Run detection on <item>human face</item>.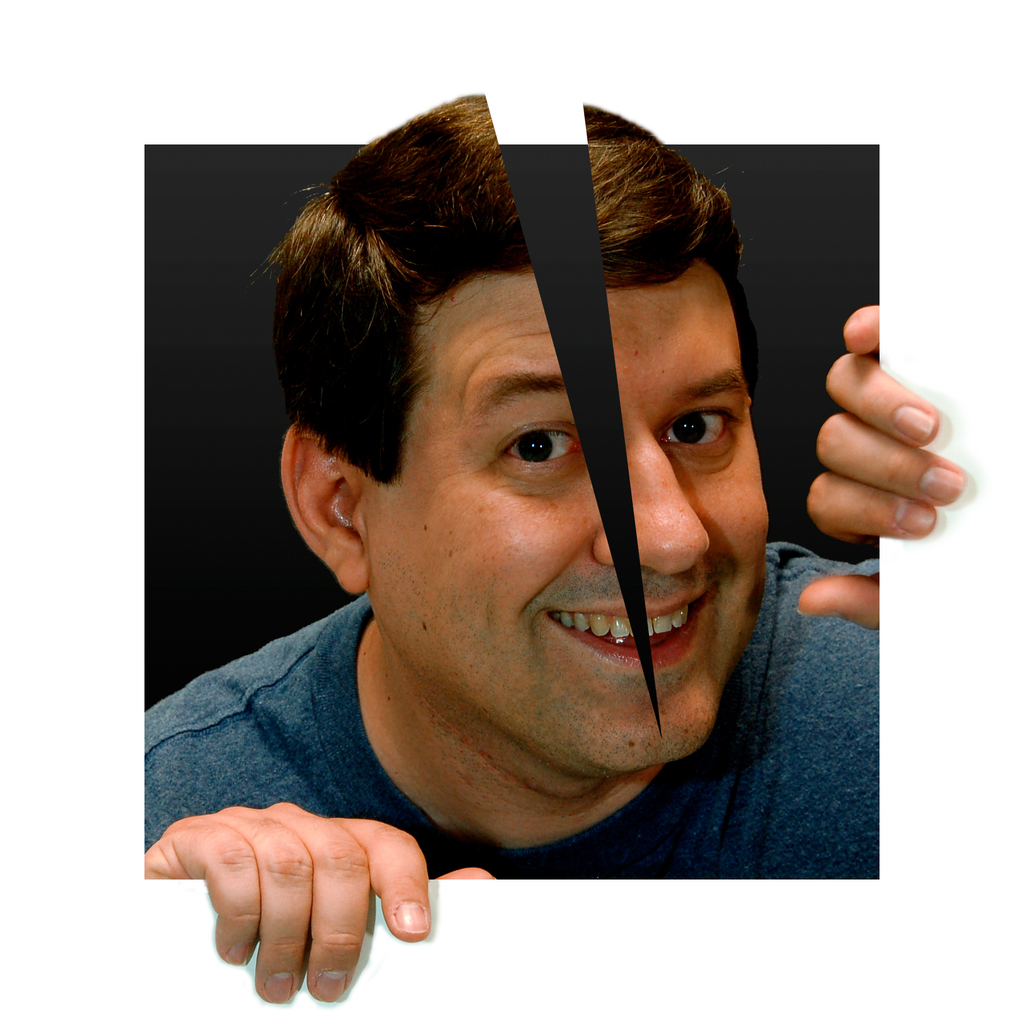
Result: bbox=(371, 267, 768, 771).
